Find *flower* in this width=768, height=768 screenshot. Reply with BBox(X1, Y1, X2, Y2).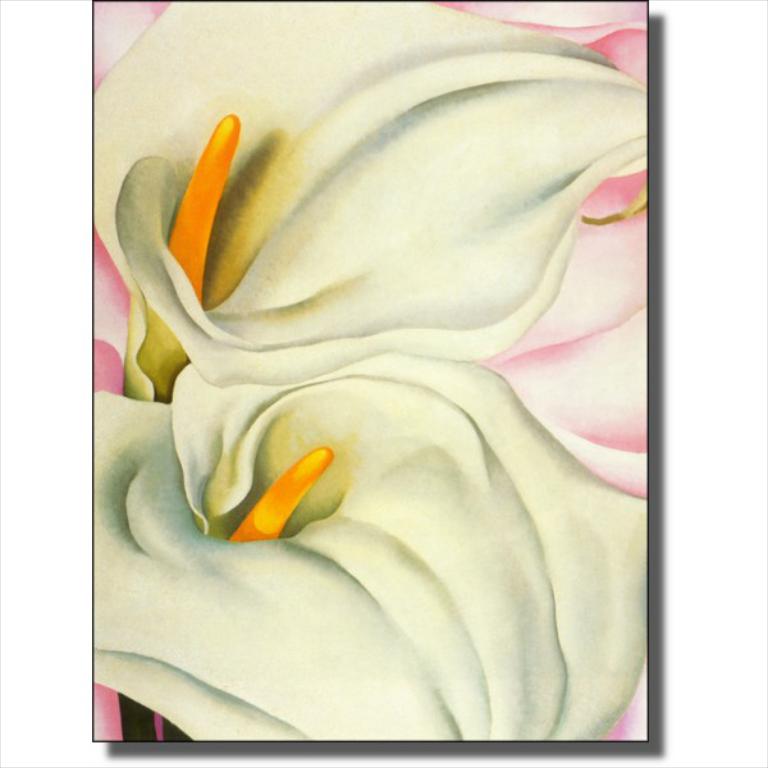
BBox(91, 0, 646, 389).
